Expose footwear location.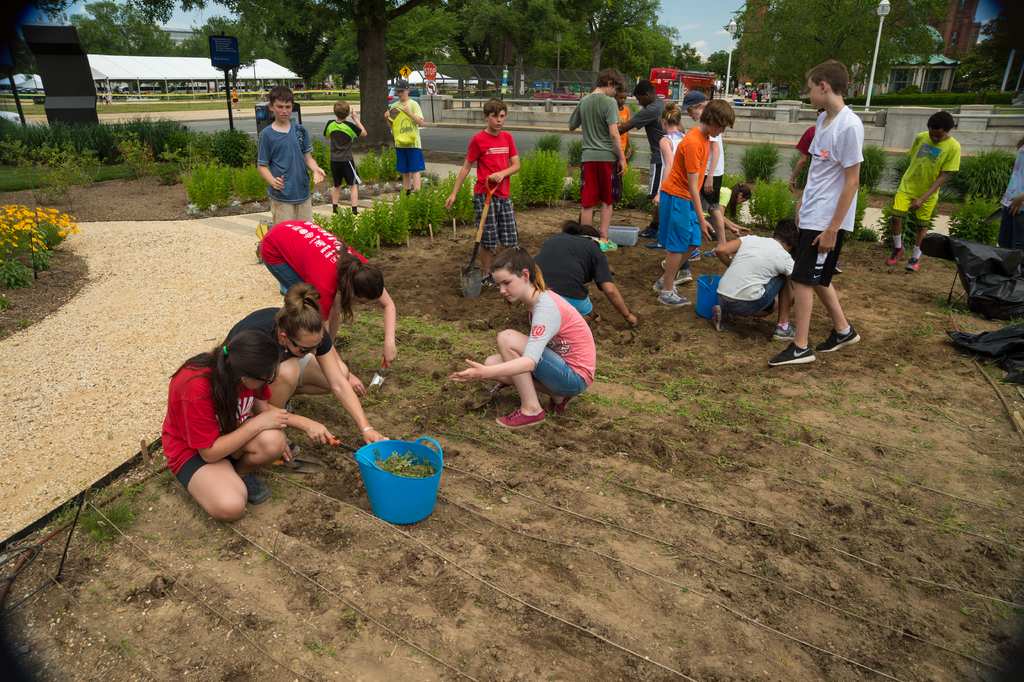
Exposed at (639,227,656,238).
